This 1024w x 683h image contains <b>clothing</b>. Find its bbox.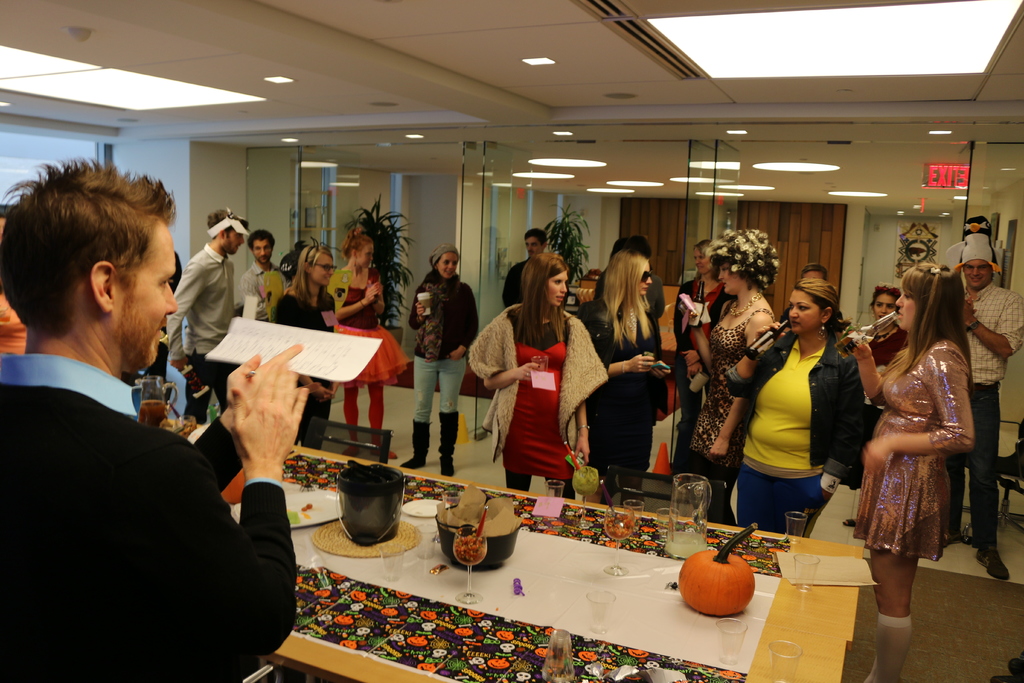
box(405, 263, 476, 422).
